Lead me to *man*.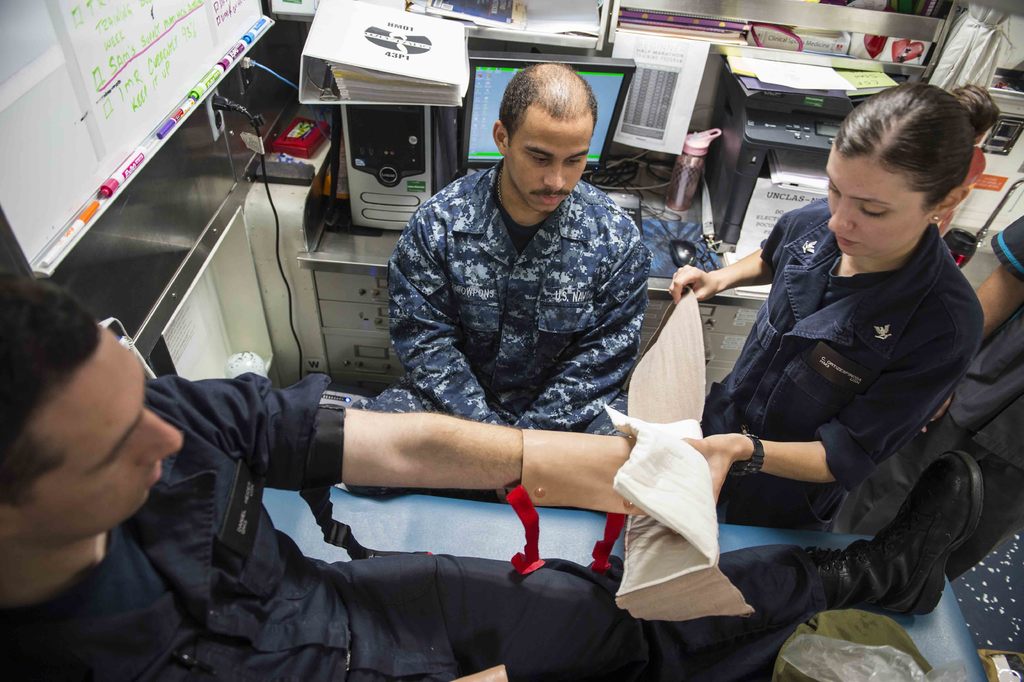
Lead to x1=885 y1=206 x2=1023 y2=521.
